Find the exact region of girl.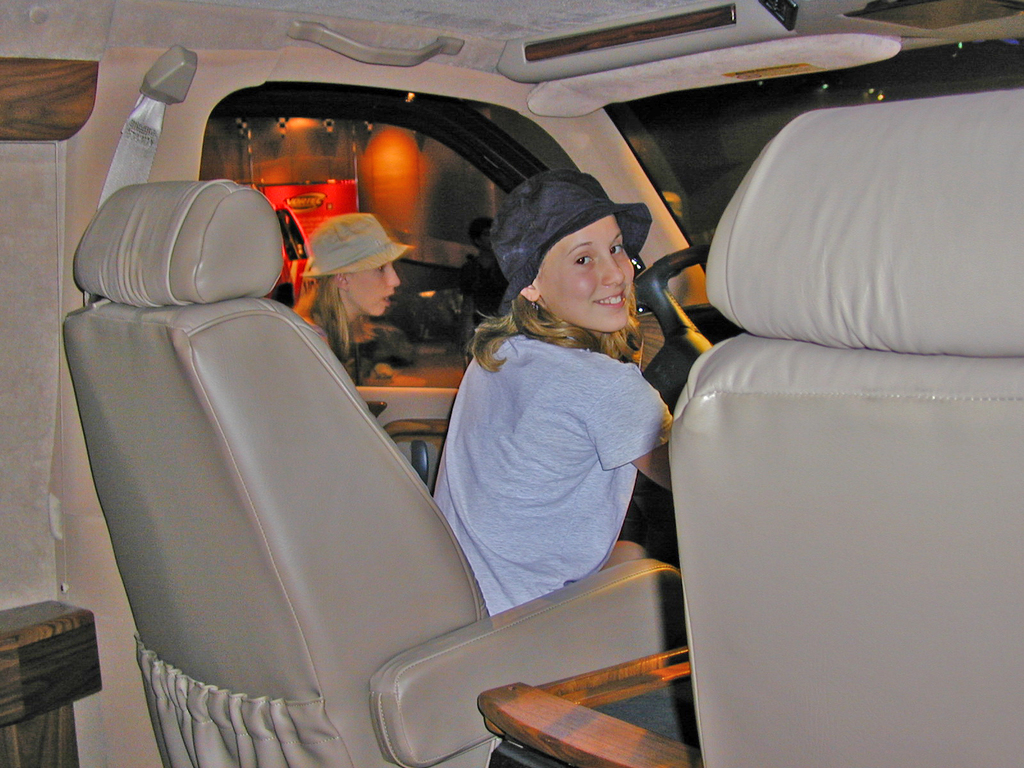
Exact region: Rect(420, 167, 685, 621).
